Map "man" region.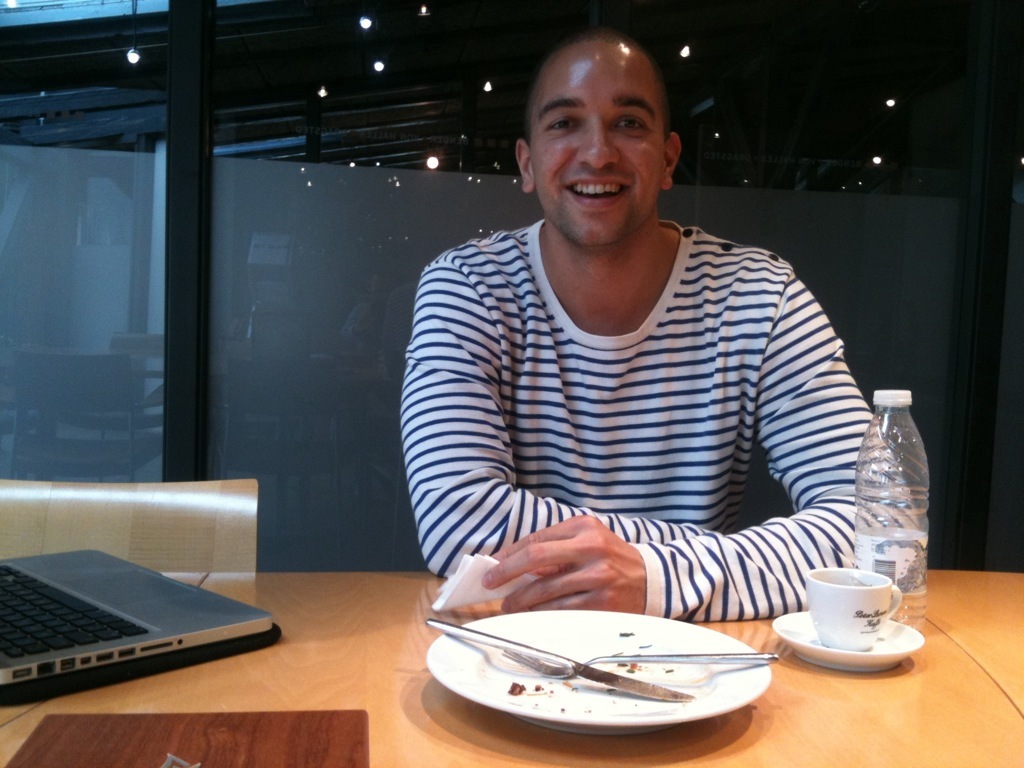
Mapped to BBox(359, 64, 910, 670).
